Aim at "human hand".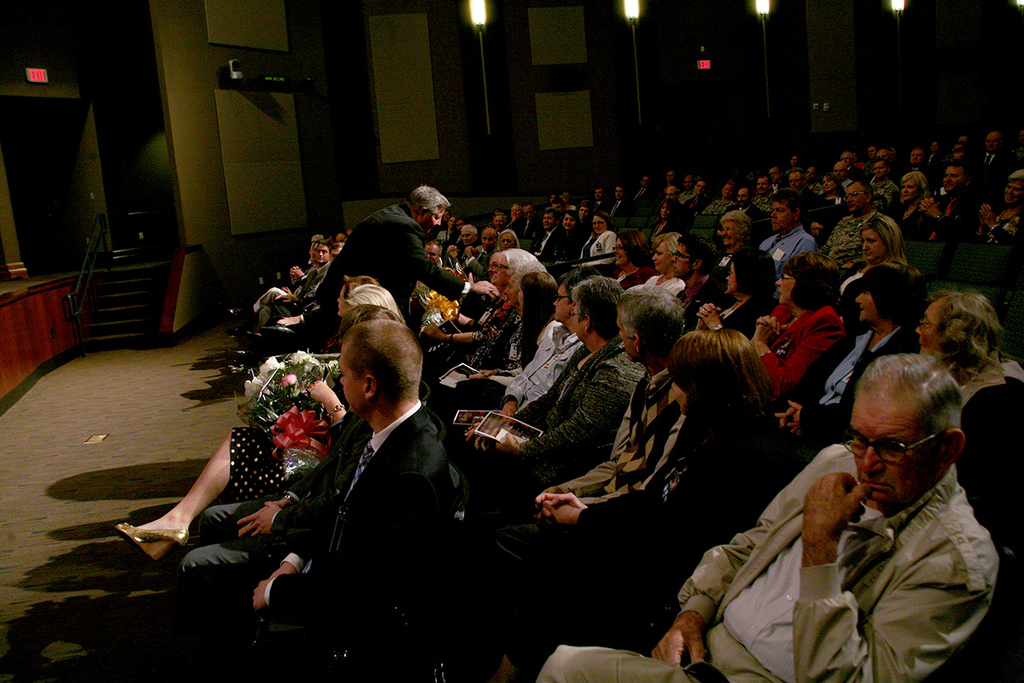
Aimed at left=923, top=196, right=940, bottom=218.
